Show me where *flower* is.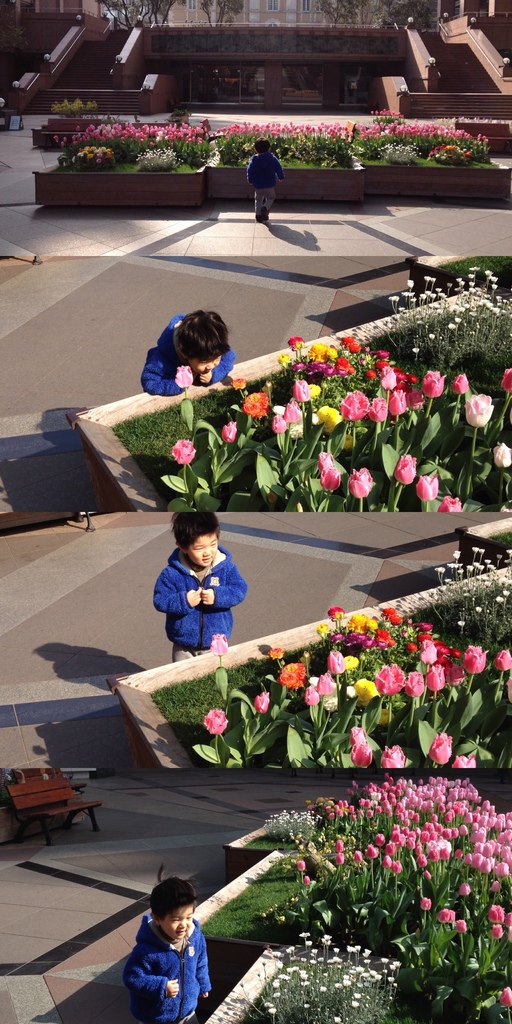
*flower* is at box(342, 725, 372, 744).
